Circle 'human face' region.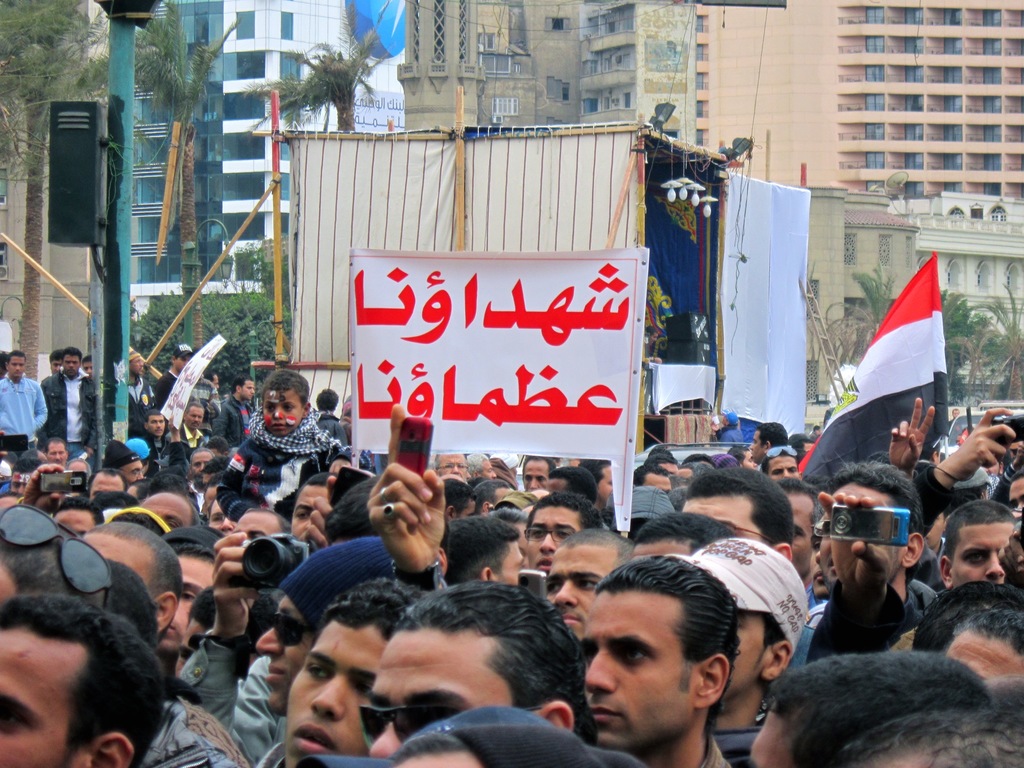
Region: 262, 391, 302, 437.
